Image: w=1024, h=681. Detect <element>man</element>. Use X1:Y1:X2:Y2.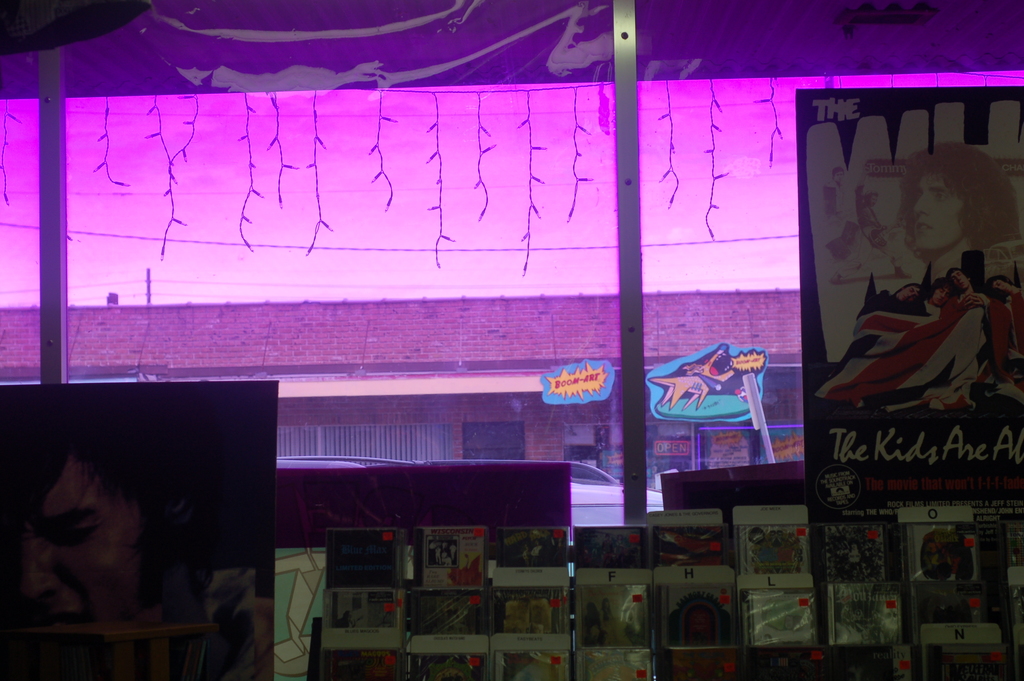
856:277:927:314.
